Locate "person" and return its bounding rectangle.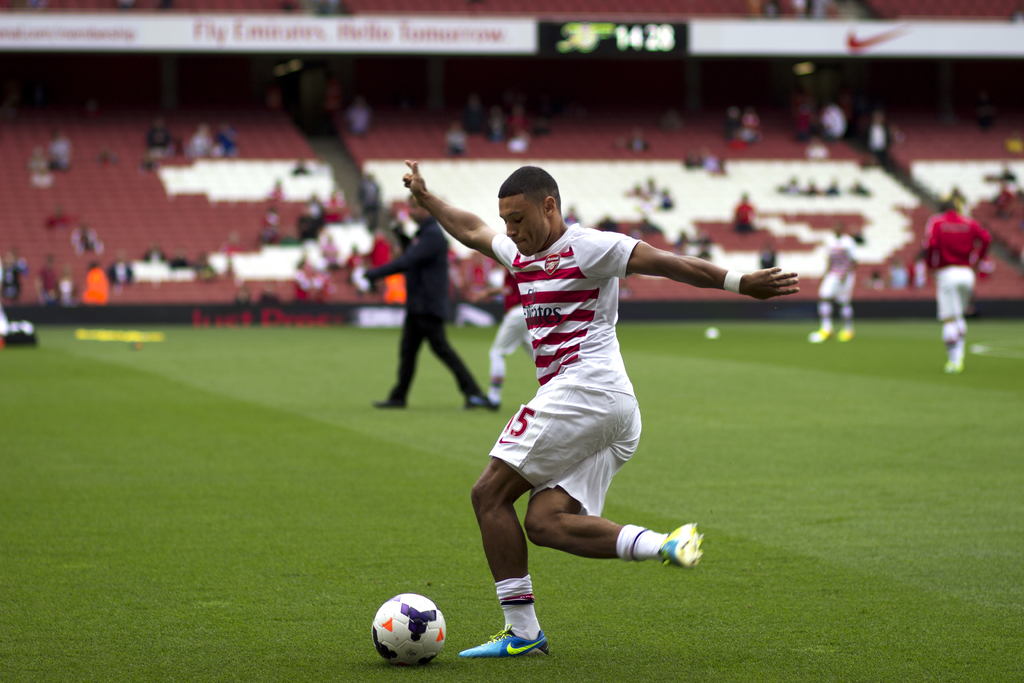
locate(260, 207, 278, 238).
